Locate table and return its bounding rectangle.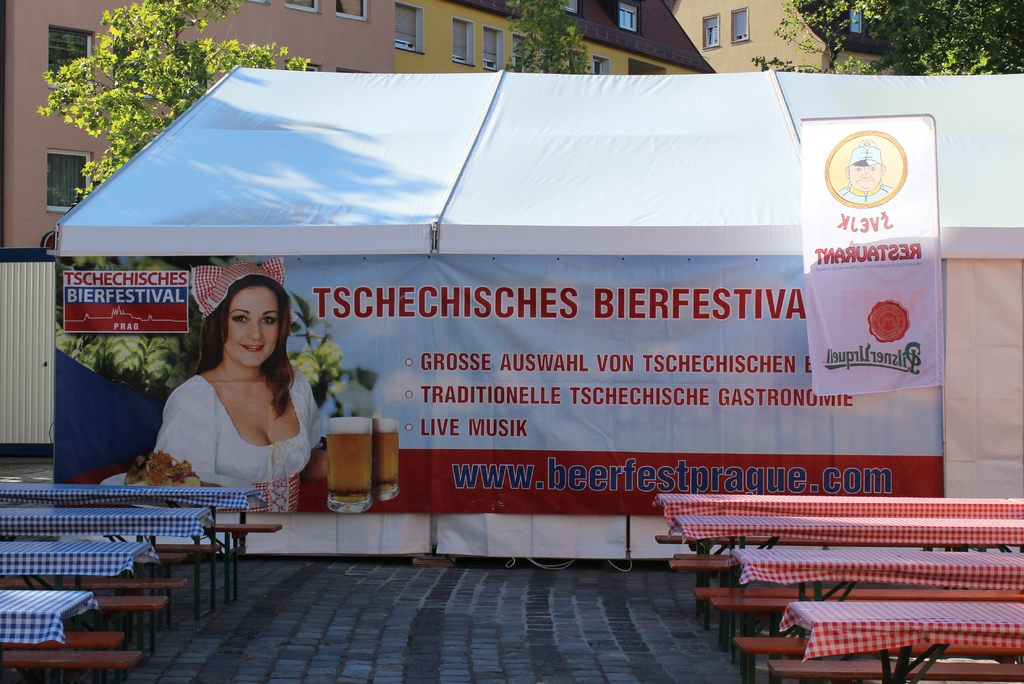
bbox=[664, 515, 1023, 624].
